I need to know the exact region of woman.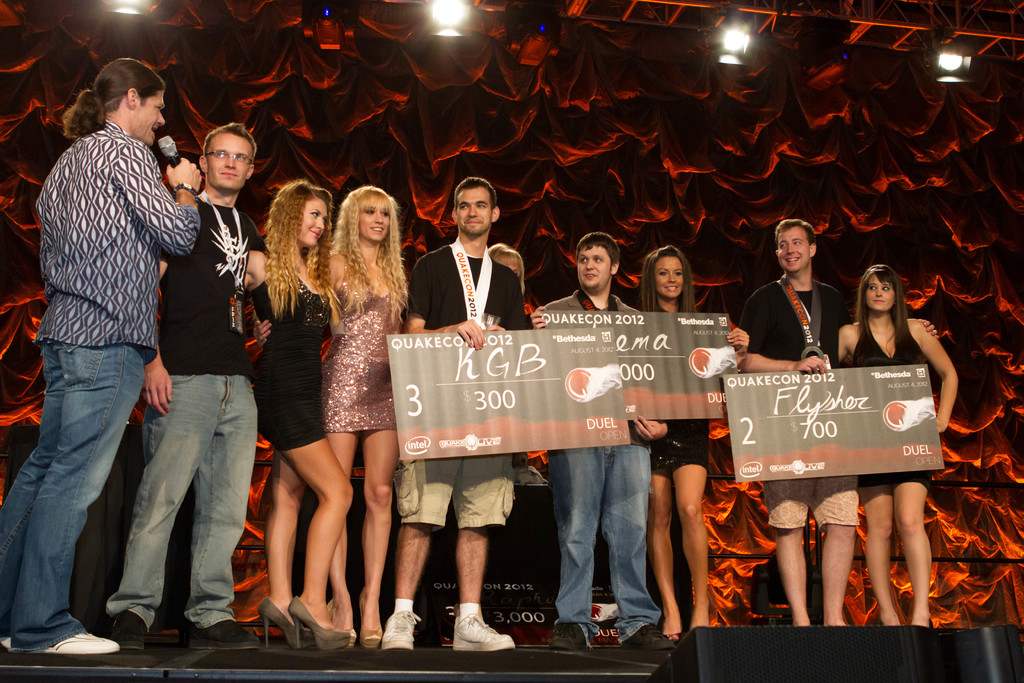
Region: [x1=833, y1=262, x2=959, y2=630].
